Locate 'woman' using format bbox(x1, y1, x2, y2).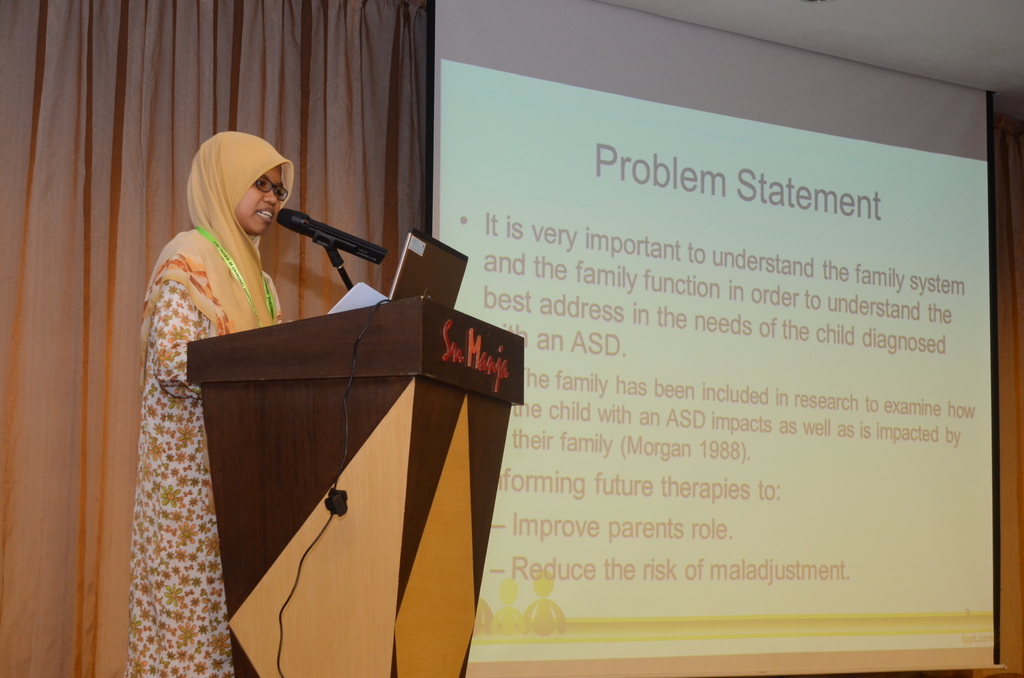
bbox(129, 134, 298, 677).
